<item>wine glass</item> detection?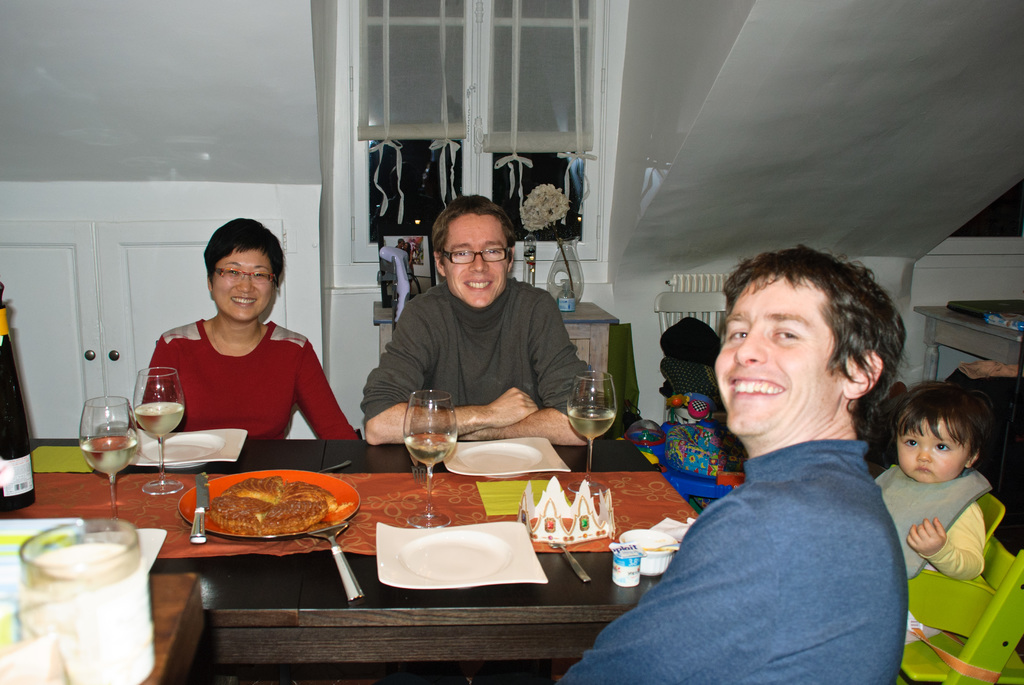
79/397/141/511
